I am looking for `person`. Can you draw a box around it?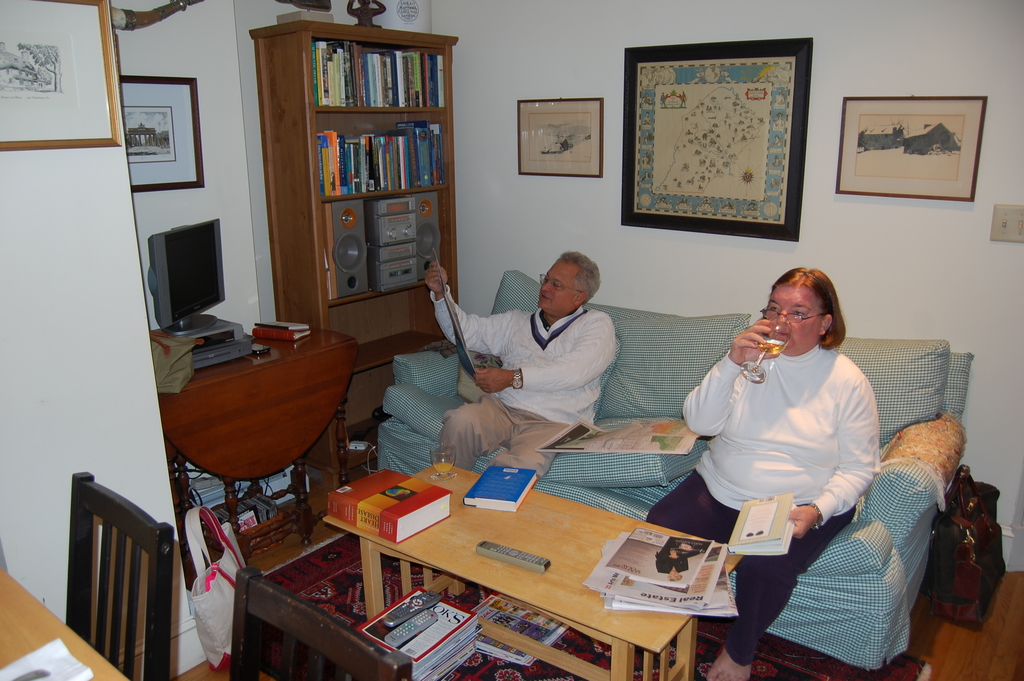
Sure, the bounding box is 422, 251, 620, 484.
